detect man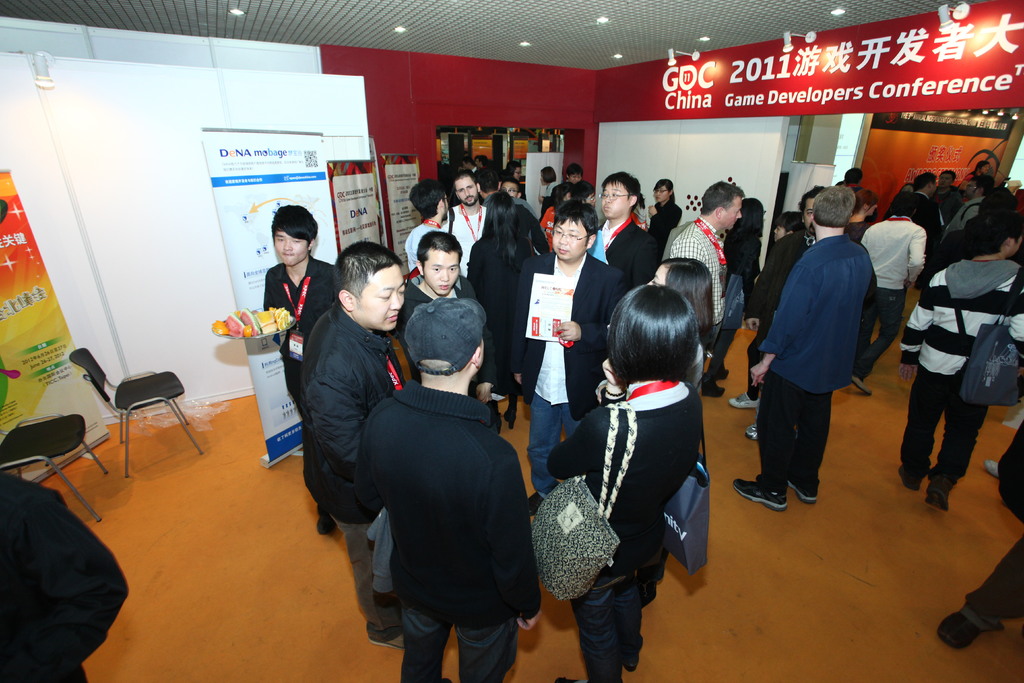
(left=595, top=169, right=648, bottom=286)
